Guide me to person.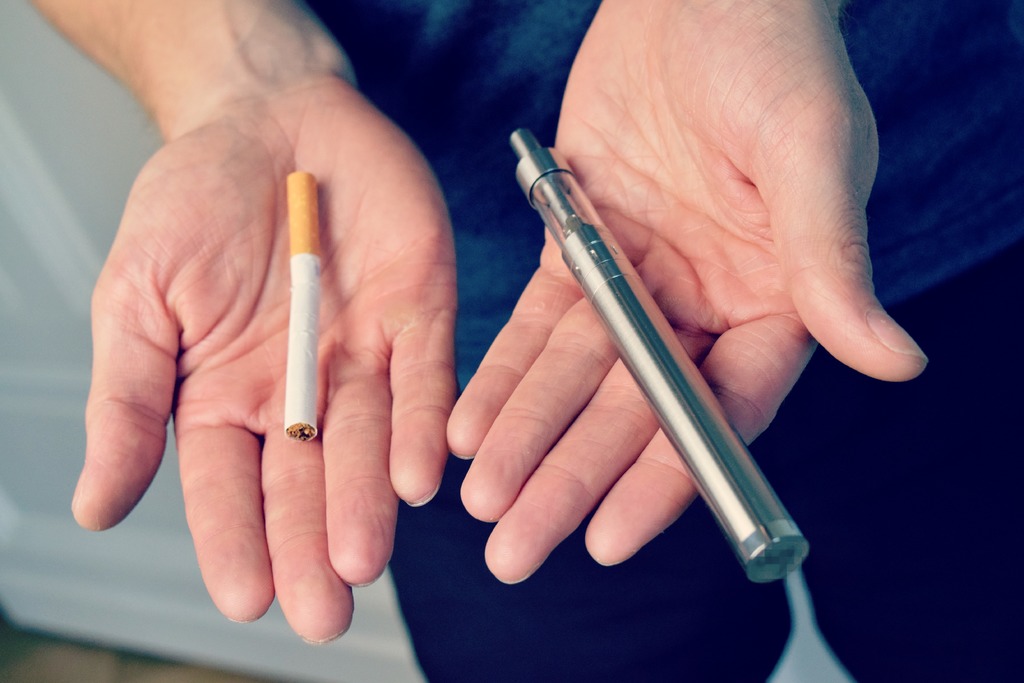
Guidance: (24,0,1023,682).
